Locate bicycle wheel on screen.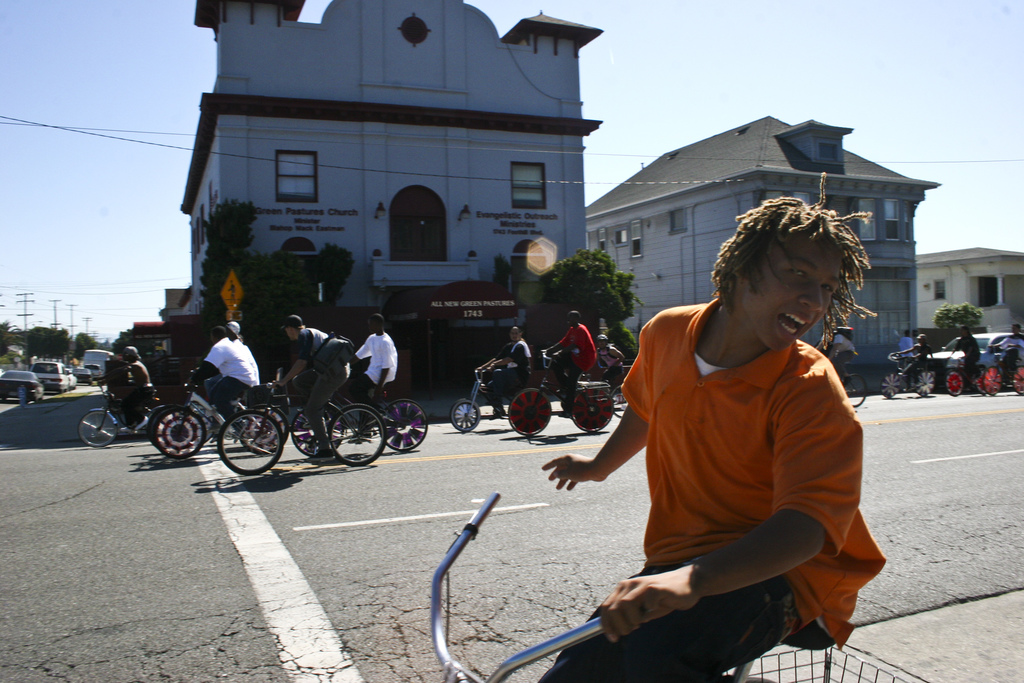
On screen at x1=290 y1=405 x2=346 y2=457.
